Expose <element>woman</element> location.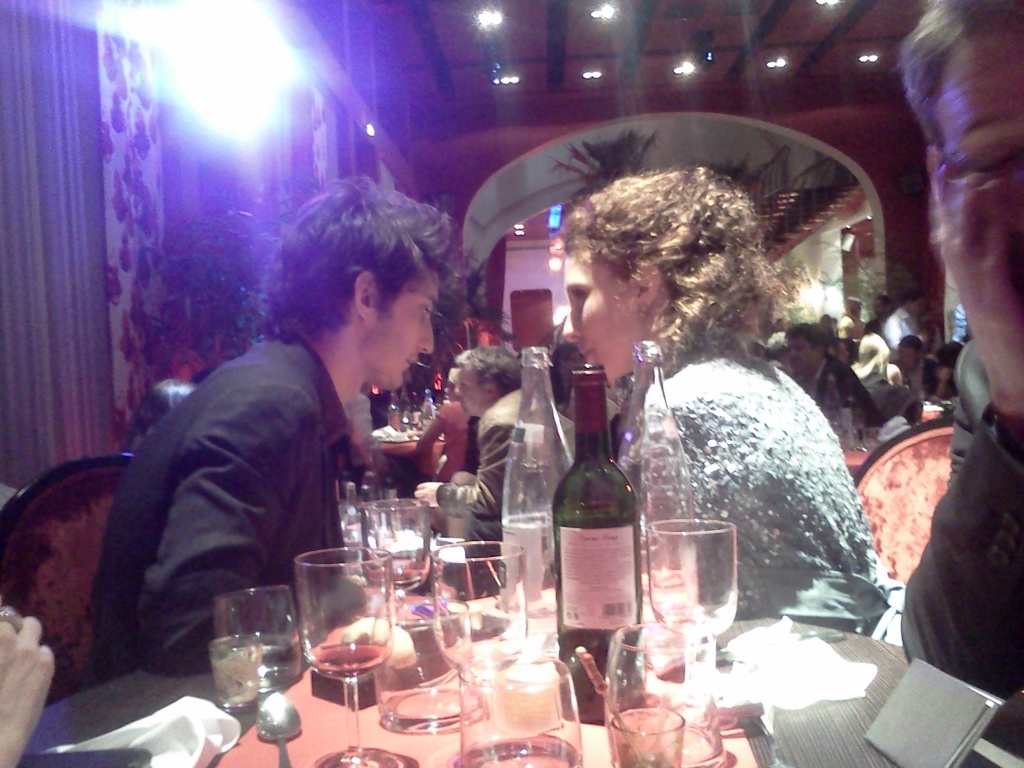
Exposed at 848:330:908:394.
